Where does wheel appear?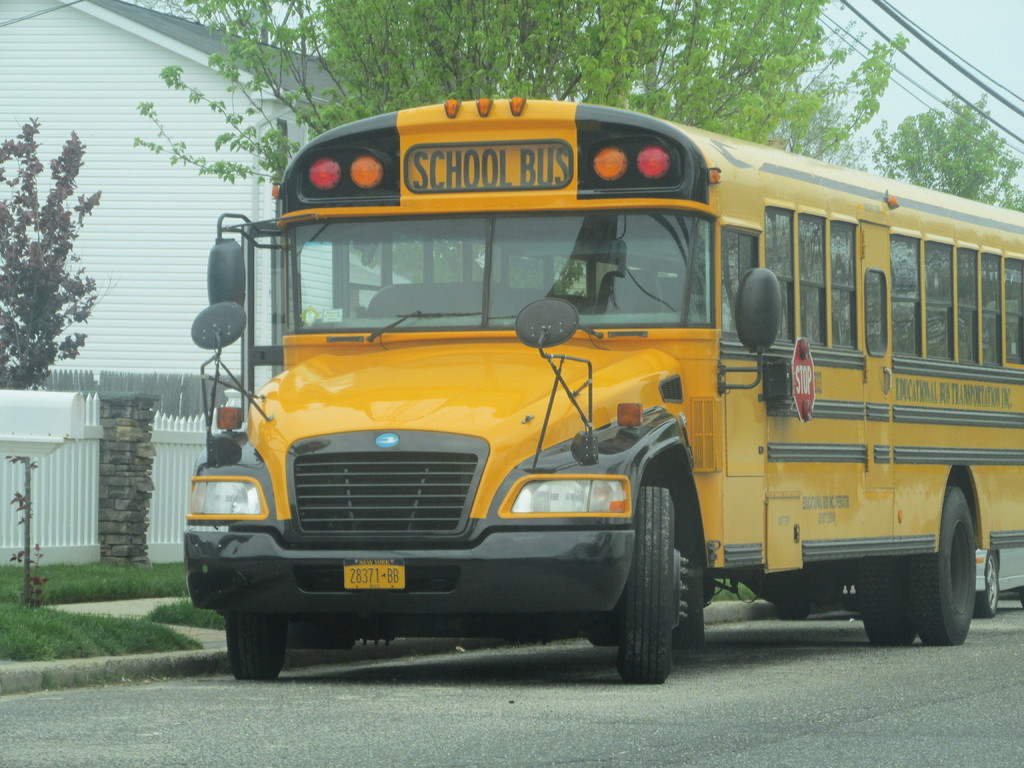
Appears at (x1=900, y1=481, x2=977, y2=646).
